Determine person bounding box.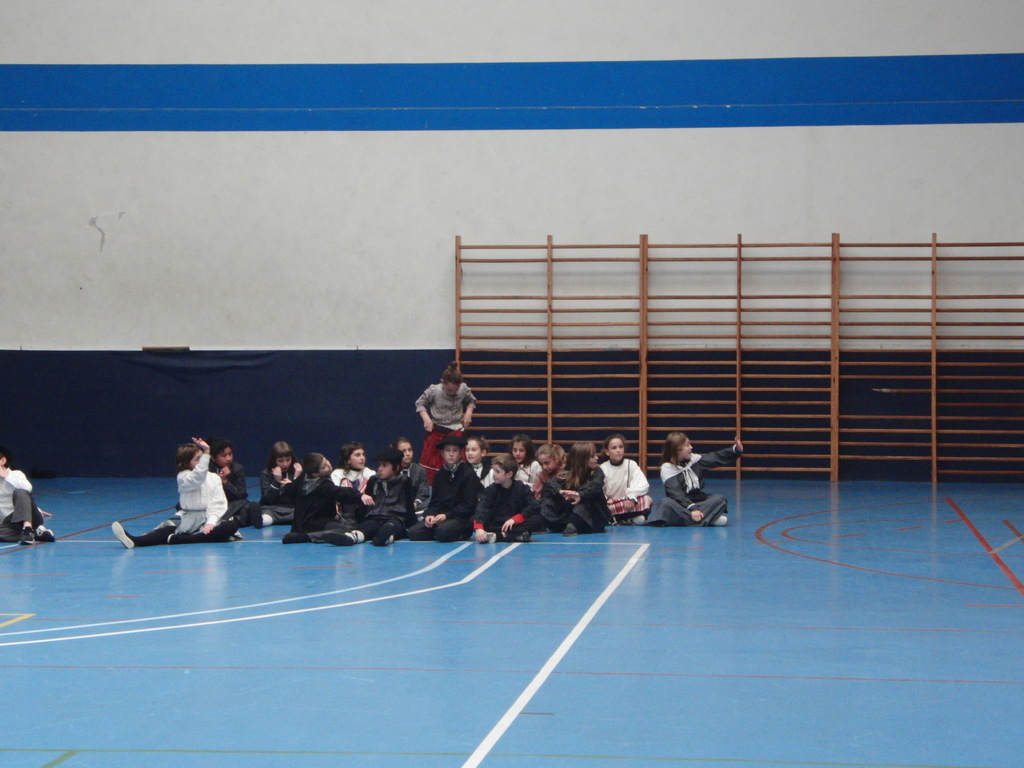
Determined: [485, 434, 536, 484].
